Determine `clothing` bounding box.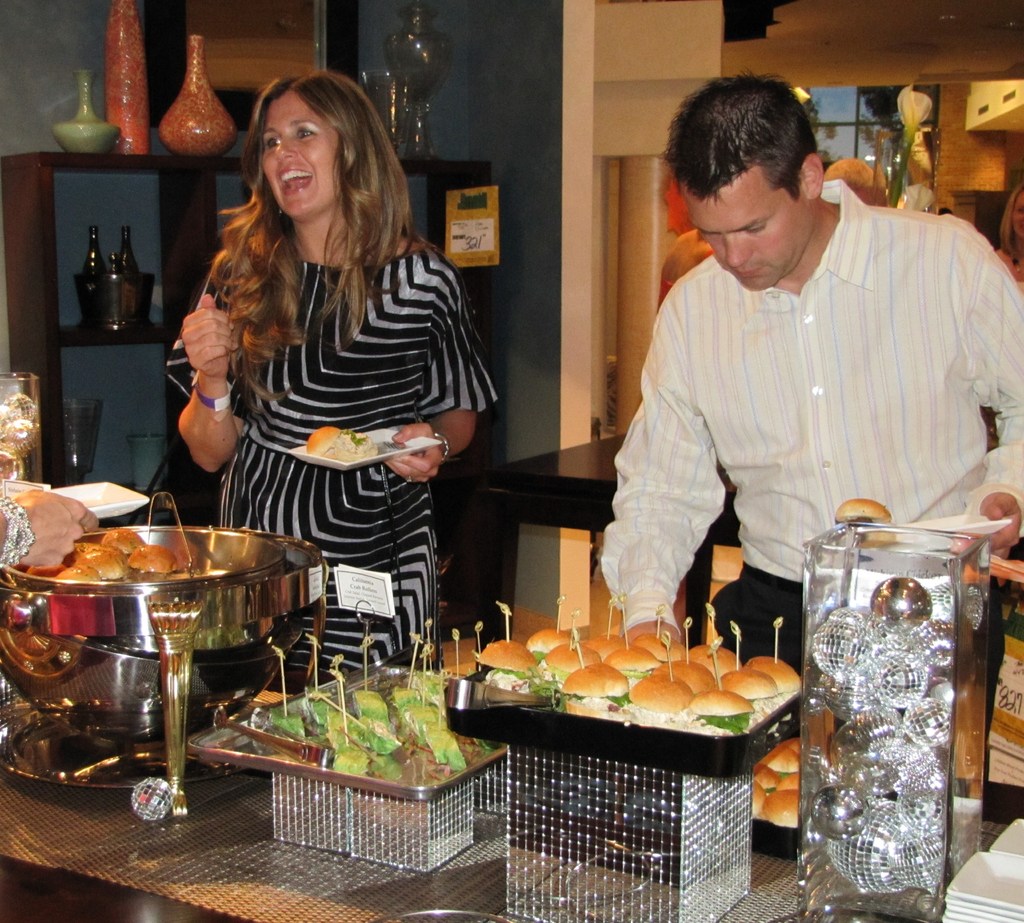
Determined: bbox=(160, 216, 492, 689).
